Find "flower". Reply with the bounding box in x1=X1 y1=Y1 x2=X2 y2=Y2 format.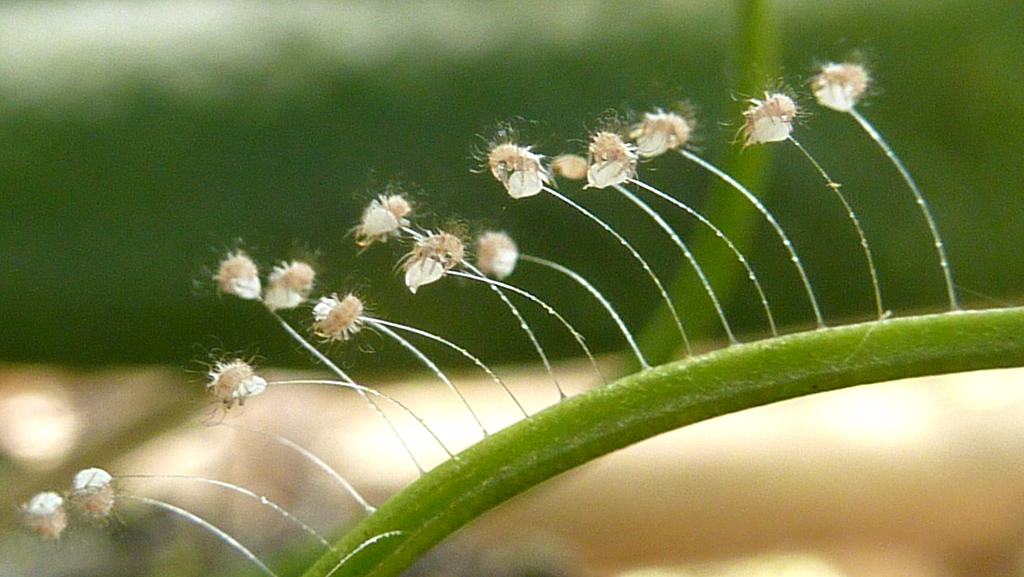
x1=301 y1=284 x2=368 y2=348.
